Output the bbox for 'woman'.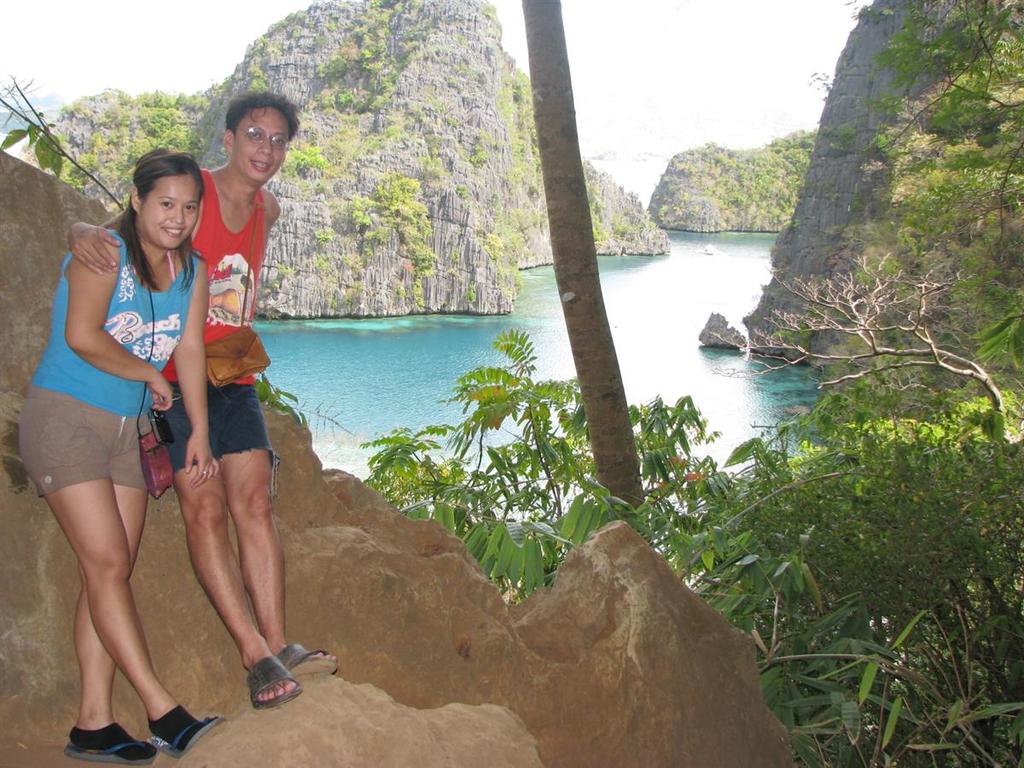
detection(49, 146, 247, 727).
